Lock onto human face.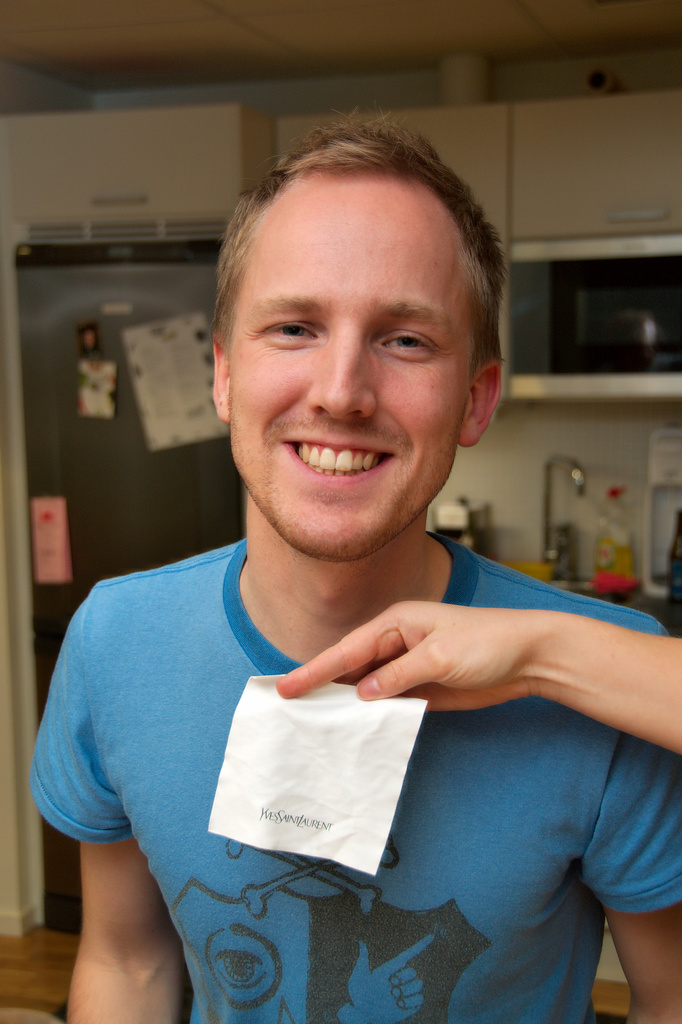
Locked: left=228, top=171, right=475, bottom=561.
